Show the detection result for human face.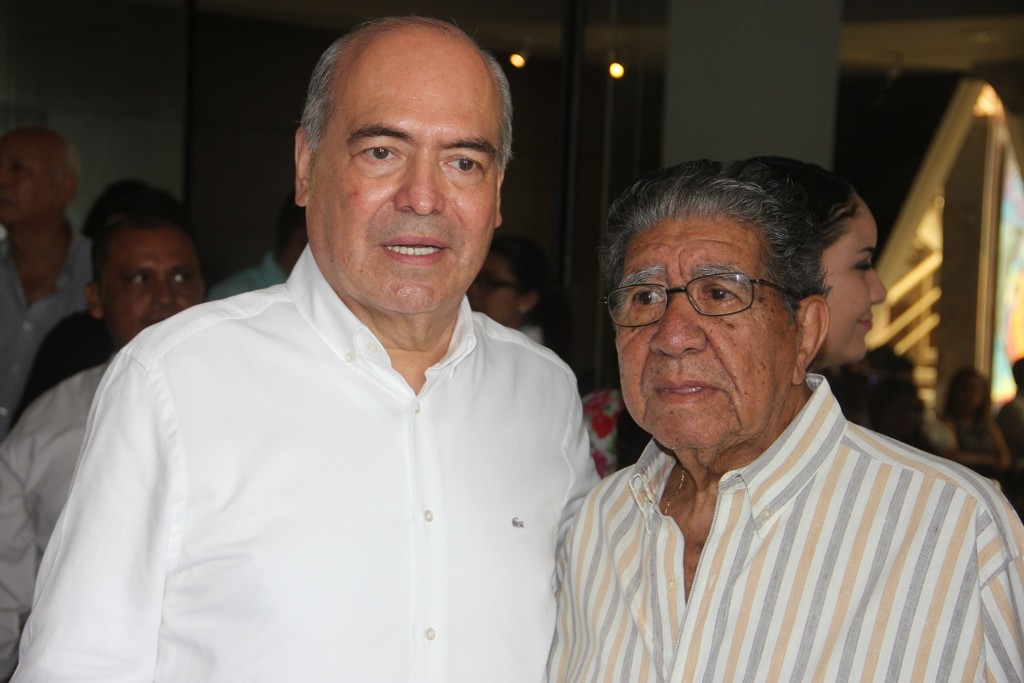
{"left": 317, "top": 59, "right": 488, "bottom": 304}.
